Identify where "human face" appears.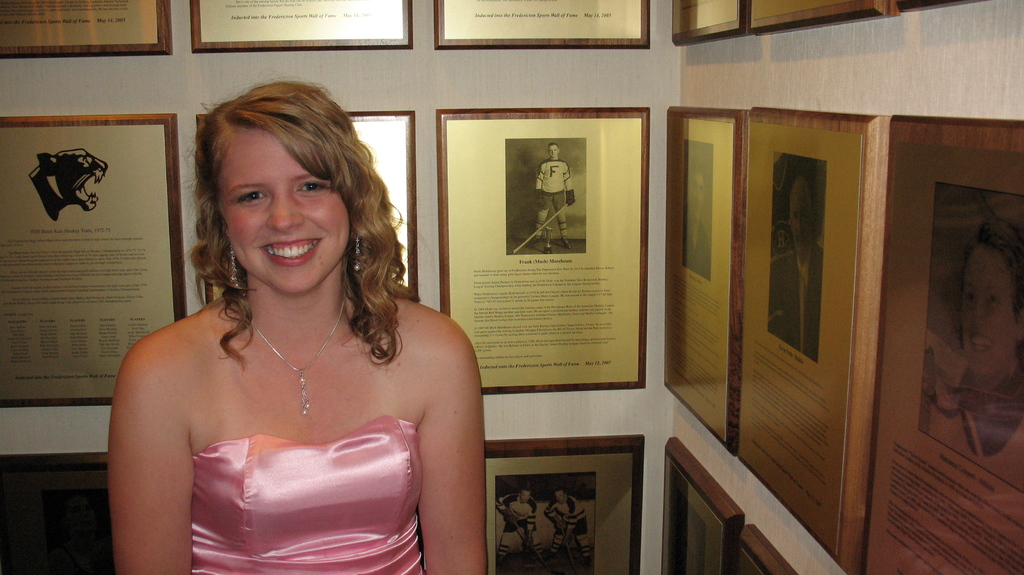
Appears at box(549, 138, 561, 165).
